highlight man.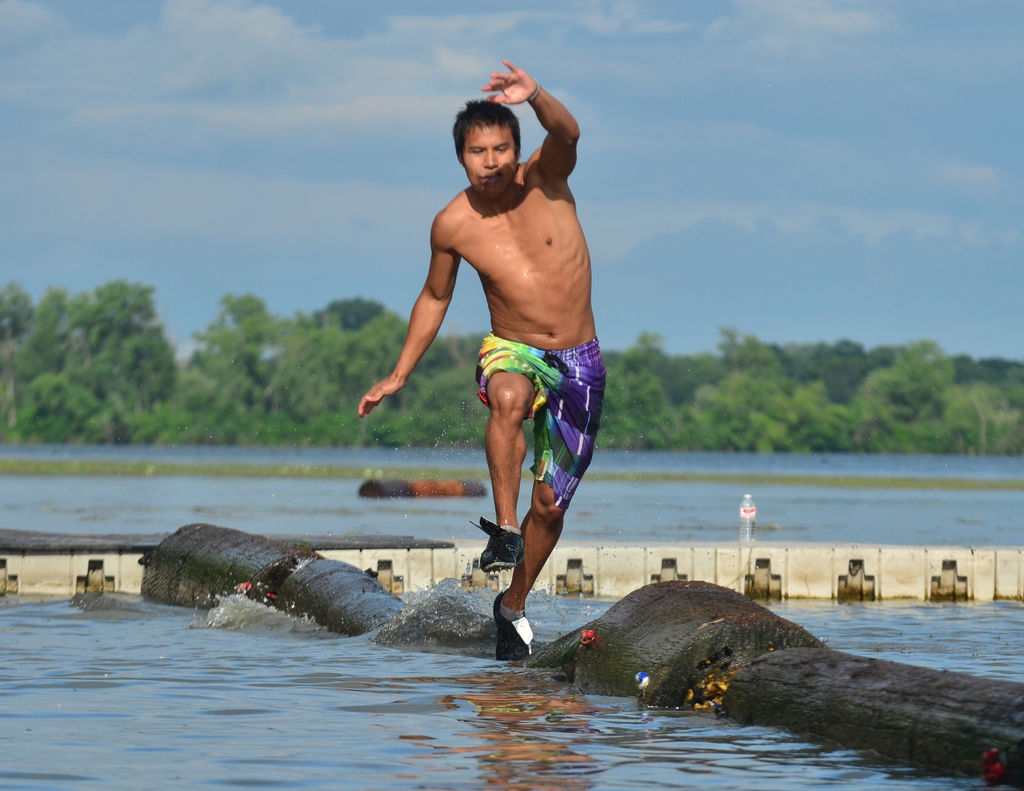
Highlighted region: detection(352, 55, 607, 666).
